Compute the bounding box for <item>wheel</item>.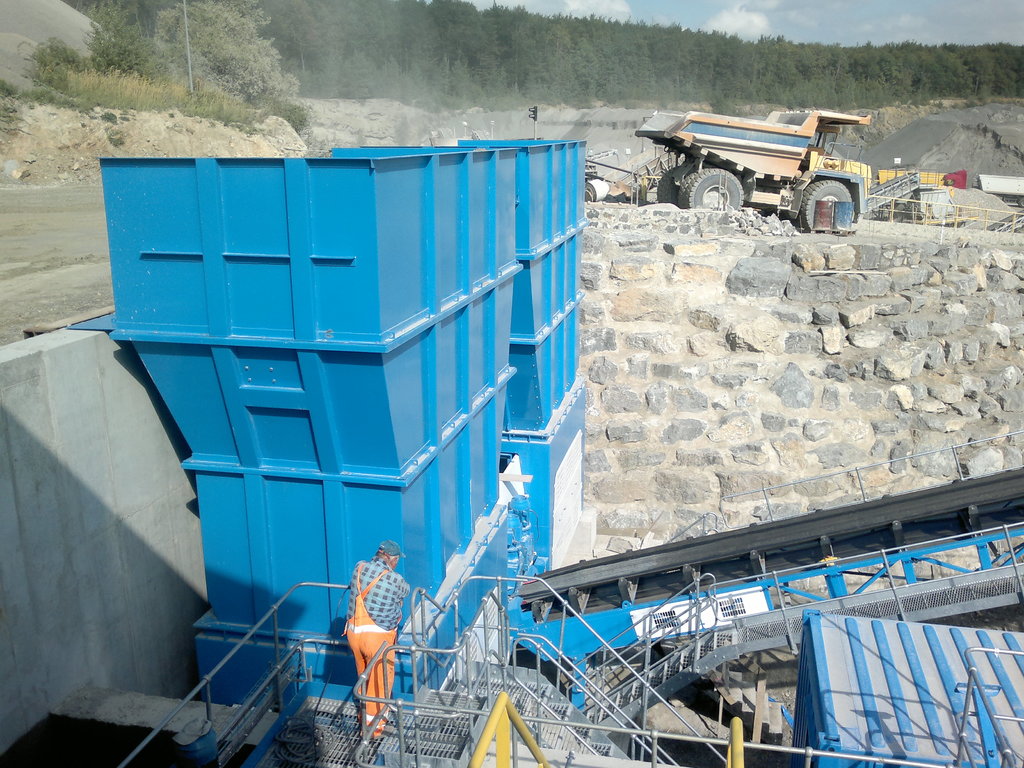
x1=797, y1=179, x2=850, y2=232.
